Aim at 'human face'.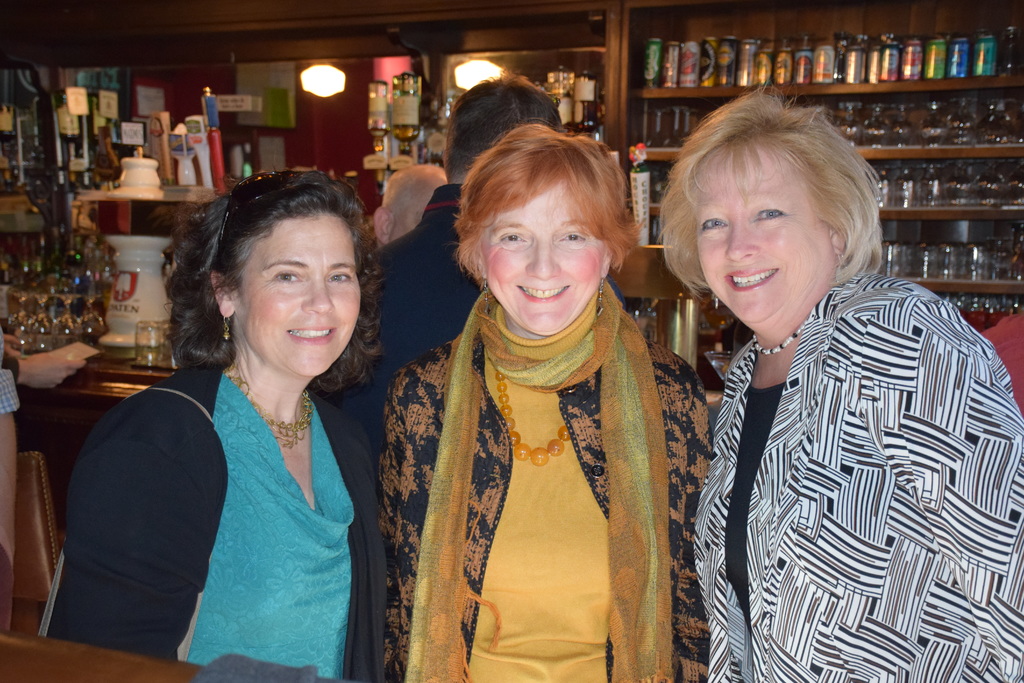
Aimed at <bbox>481, 177, 604, 339</bbox>.
